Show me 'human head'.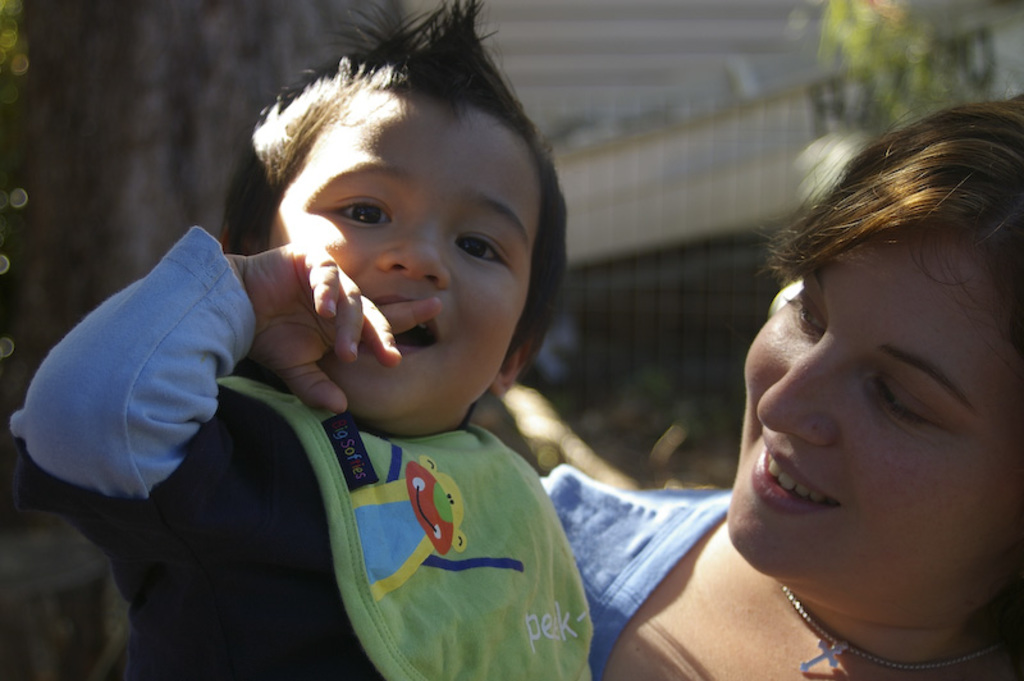
'human head' is here: [737,109,998,595].
